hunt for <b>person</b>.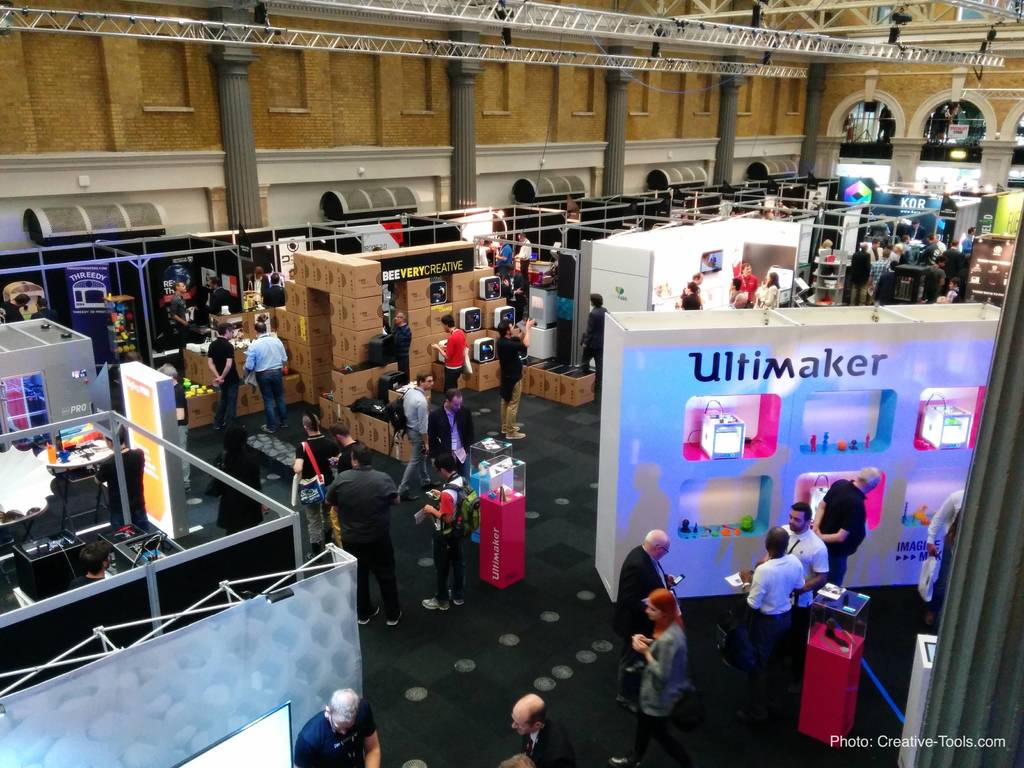
Hunted down at (x1=204, y1=428, x2=265, y2=535).
